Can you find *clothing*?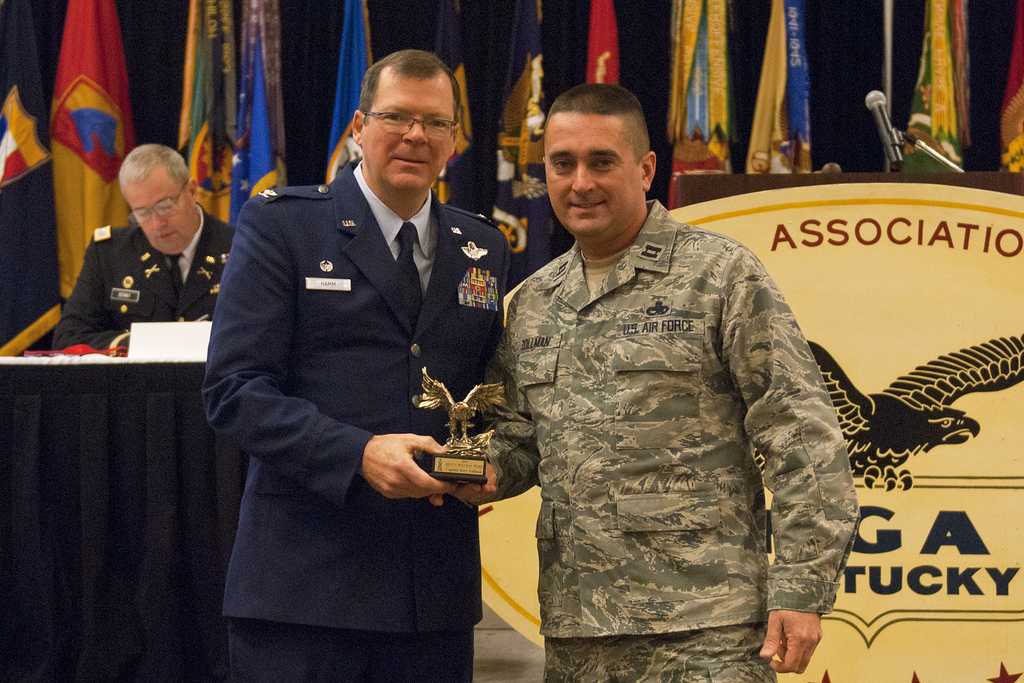
Yes, bounding box: 29/185/235/358.
